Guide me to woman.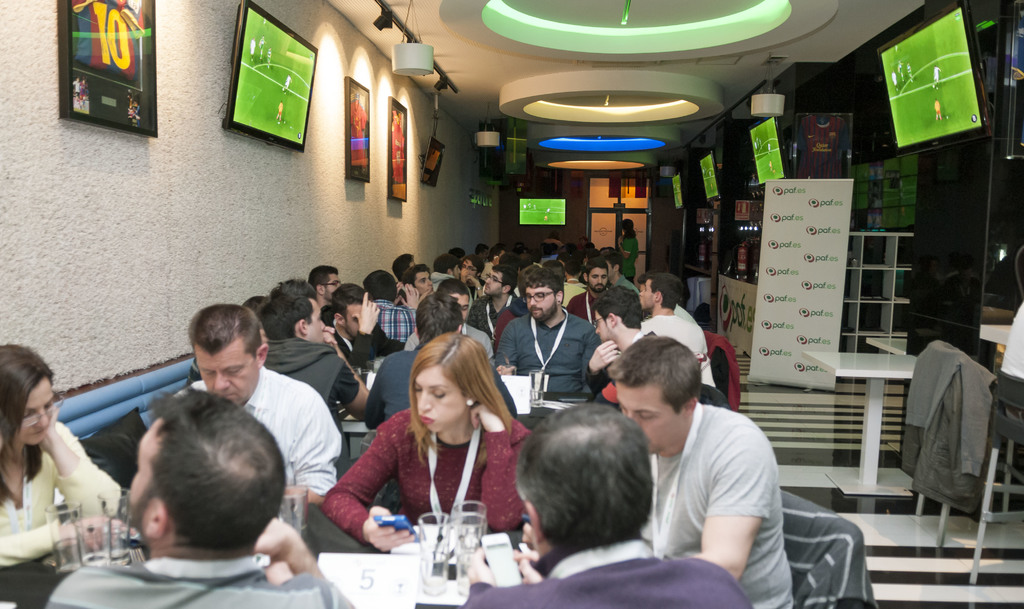
Guidance: <bbox>280, 277, 321, 302</bbox>.
